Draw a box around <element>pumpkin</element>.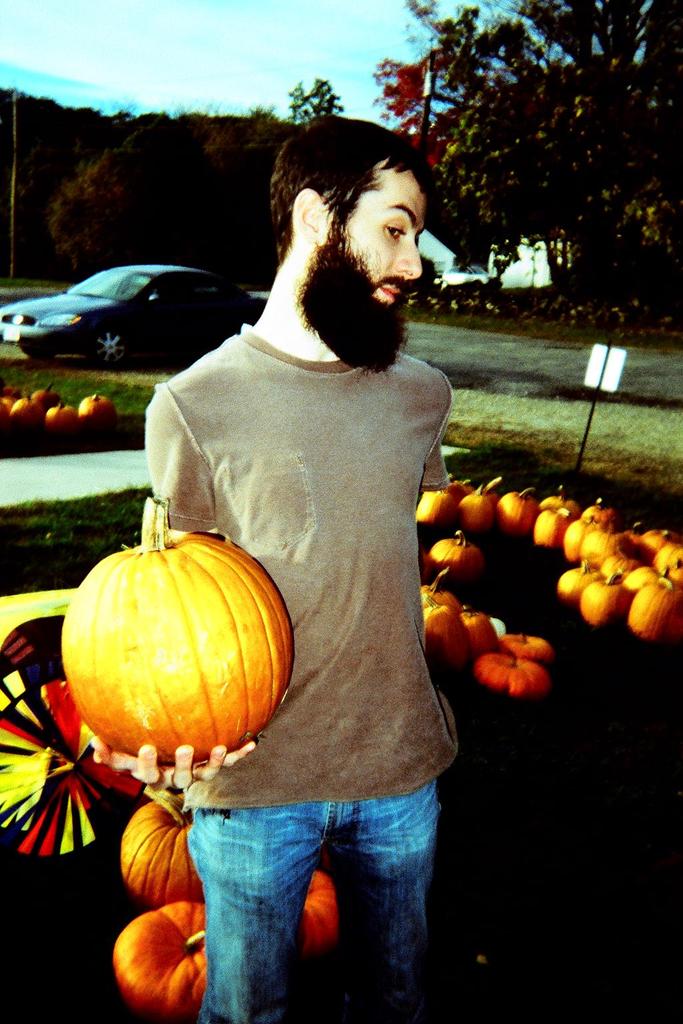
detection(113, 788, 215, 898).
